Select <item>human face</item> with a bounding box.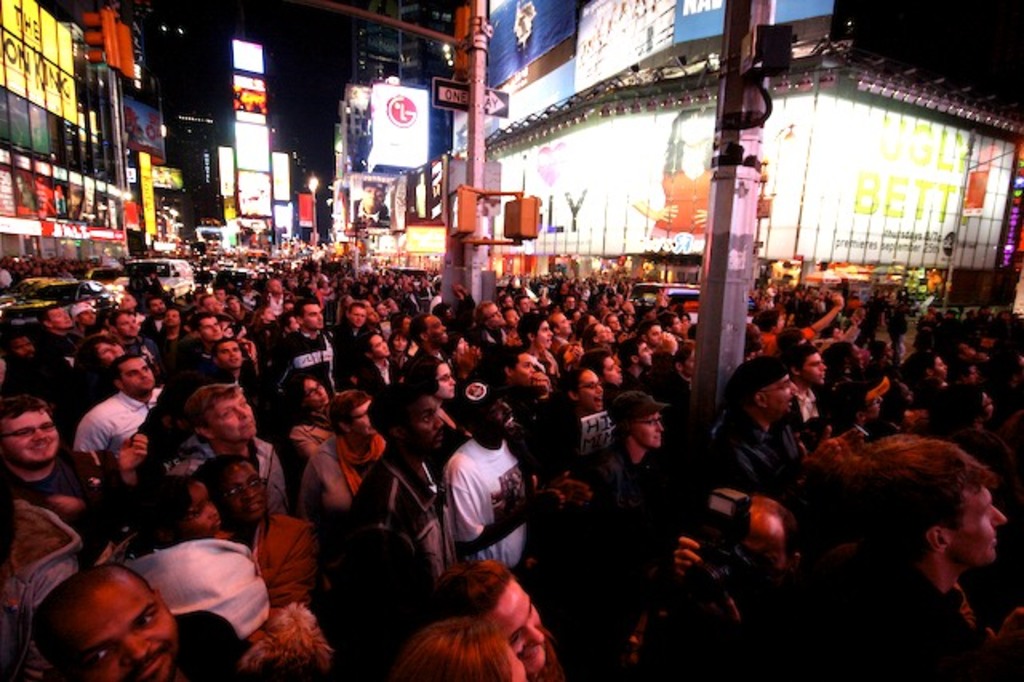
locate(306, 306, 323, 331).
